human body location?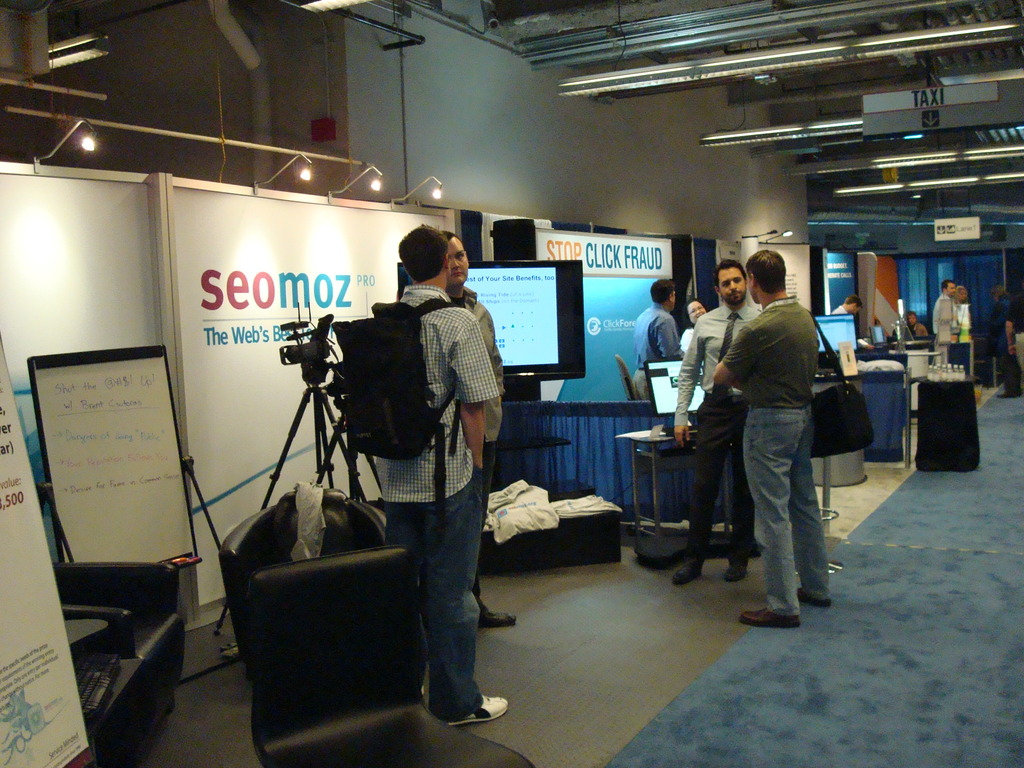
[left=669, top=302, right=766, bottom=582]
